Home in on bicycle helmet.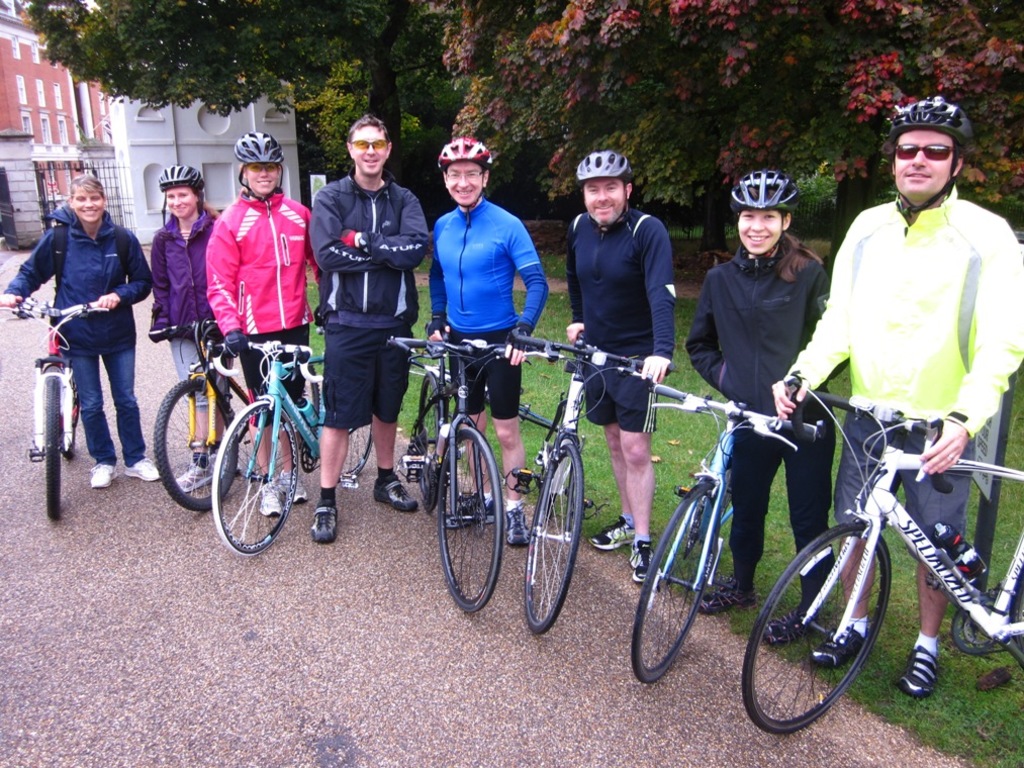
Homed in at detection(241, 130, 281, 168).
